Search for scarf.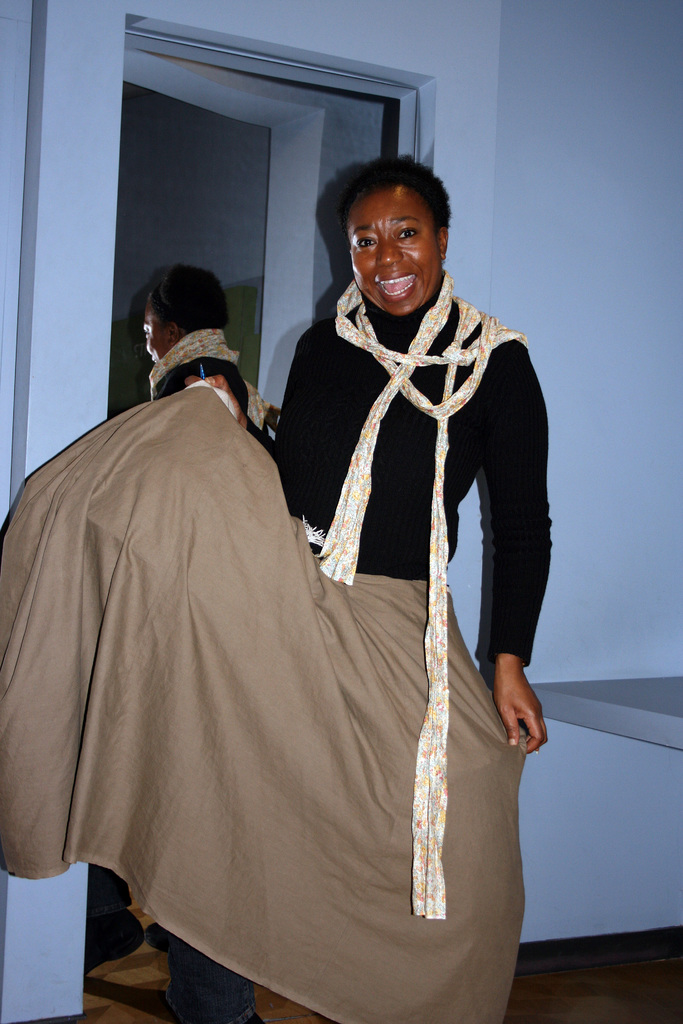
Found at detection(148, 325, 243, 395).
